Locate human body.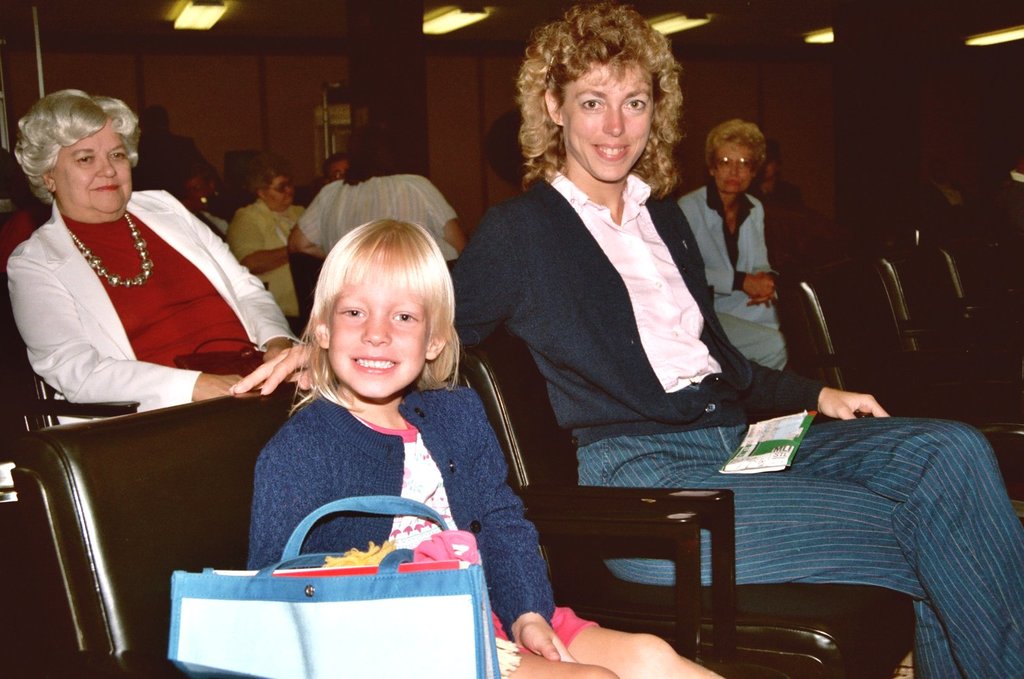
Bounding box: (9, 64, 277, 551).
